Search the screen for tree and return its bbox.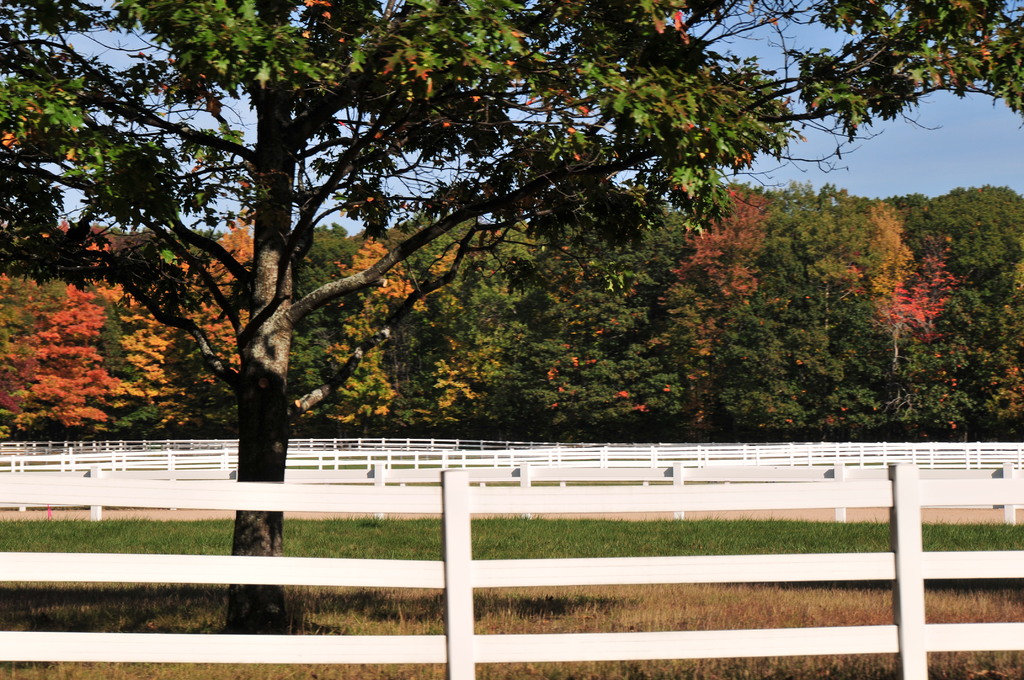
Found: 304,233,465,439.
